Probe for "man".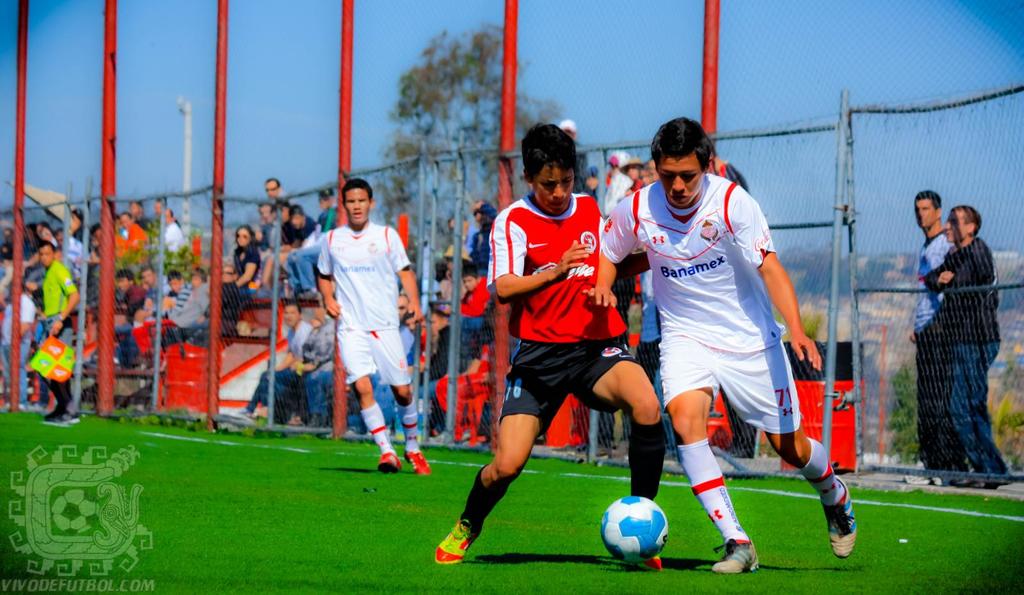
Probe result: <bbox>289, 192, 343, 293</bbox>.
